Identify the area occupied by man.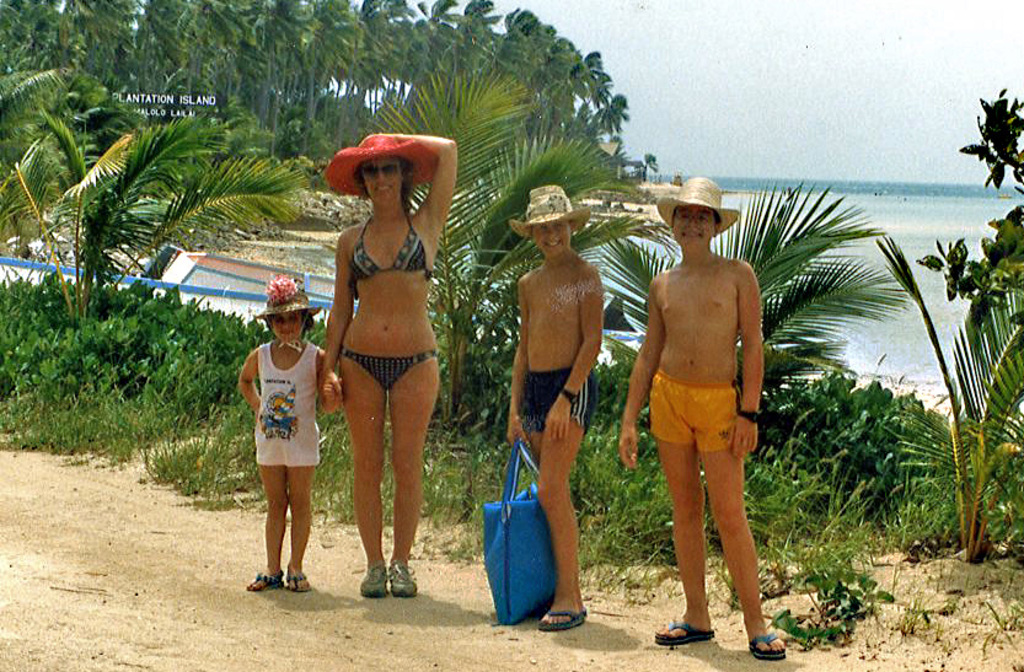
Area: bbox=[499, 188, 605, 635].
